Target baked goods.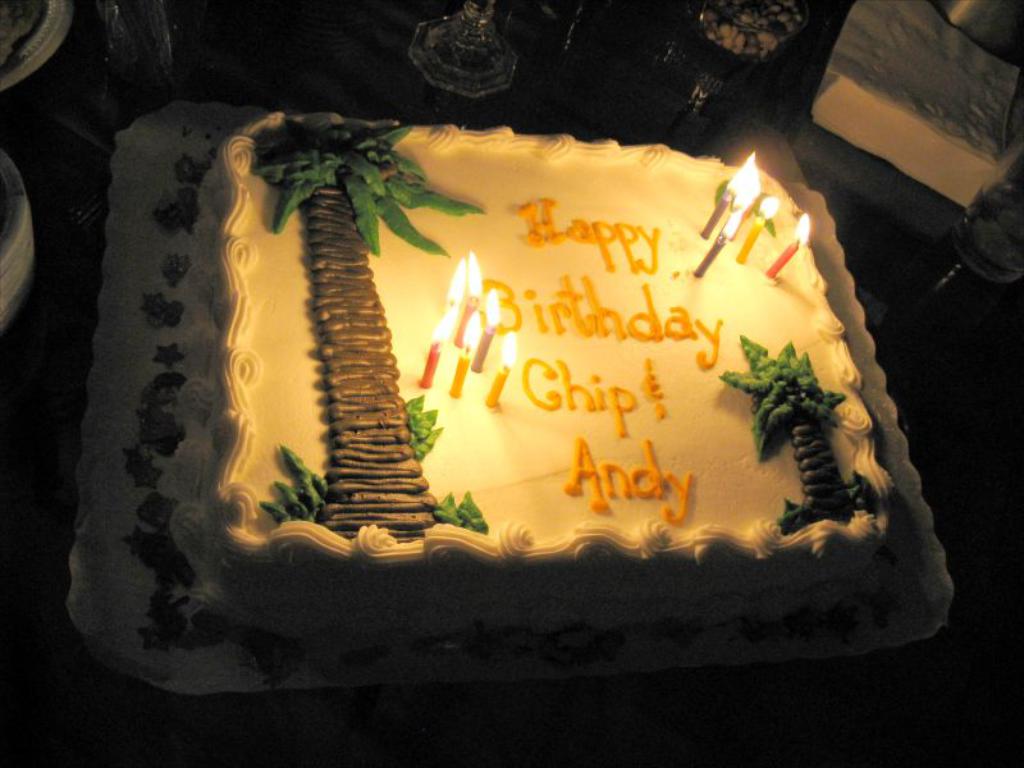
Target region: l=262, t=124, r=890, b=604.
